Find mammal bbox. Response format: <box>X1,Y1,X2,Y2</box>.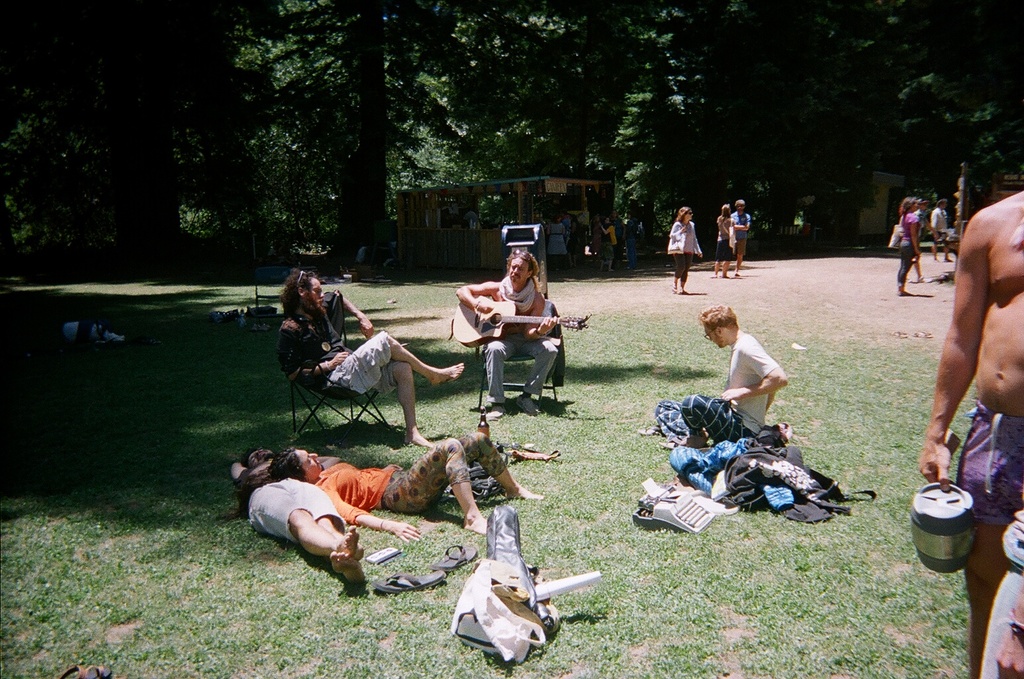
<box>920,190,1023,678</box>.
